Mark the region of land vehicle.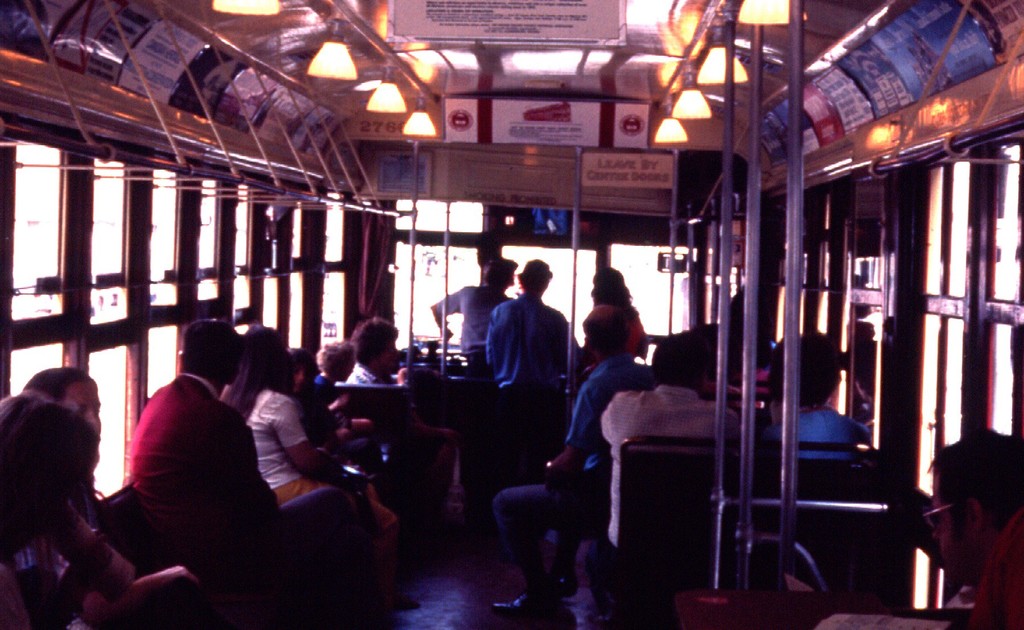
Region: box=[0, 33, 1023, 629].
